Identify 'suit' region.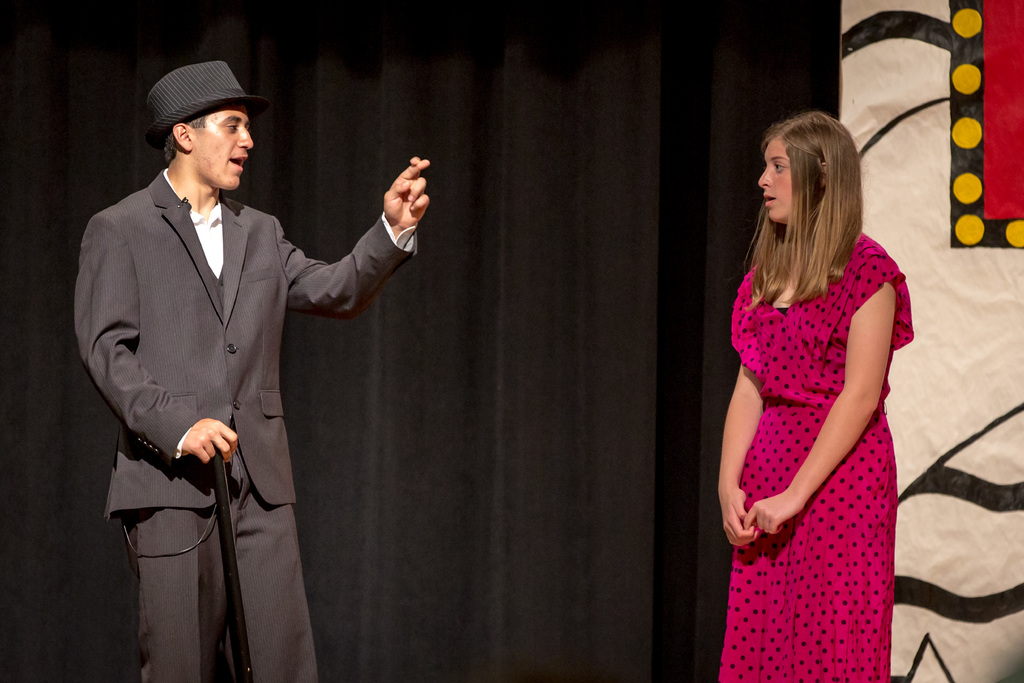
Region: 76 92 396 646.
